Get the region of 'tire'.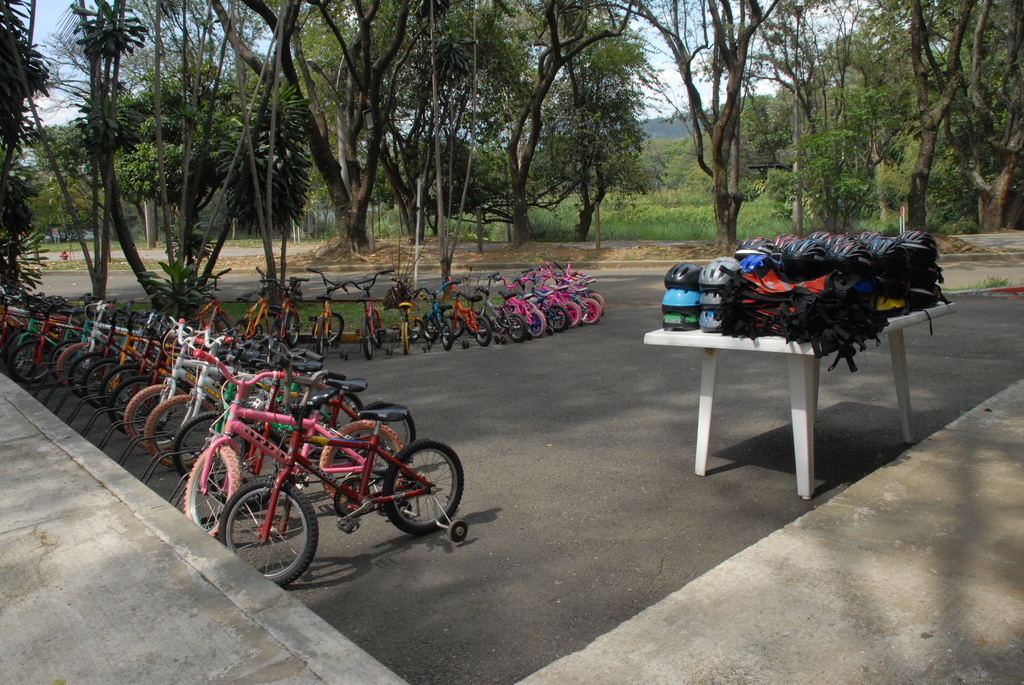
[265, 313, 286, 354].
